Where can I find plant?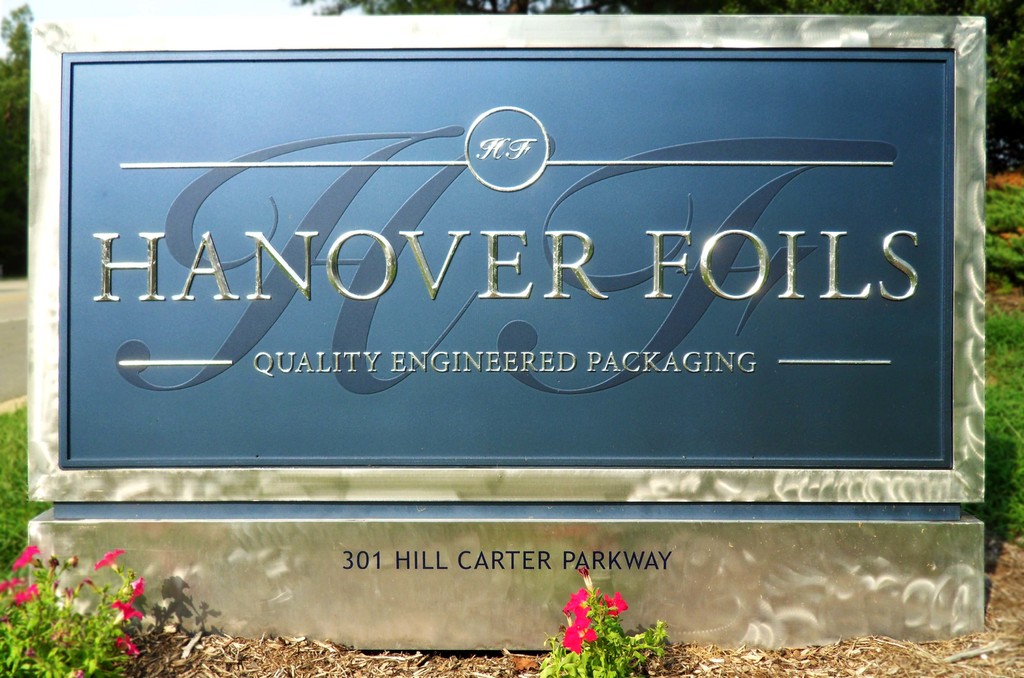
You can find it at x1=0, y1=542, x2=152, y2=677.
